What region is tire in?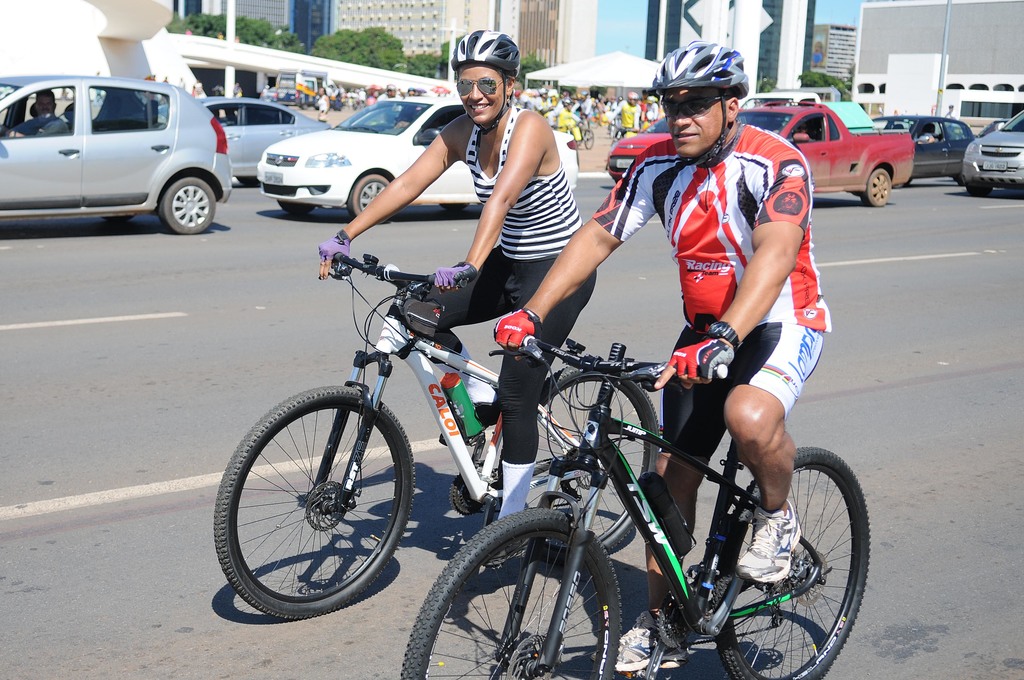
crop(159, 177, 215, 236).
